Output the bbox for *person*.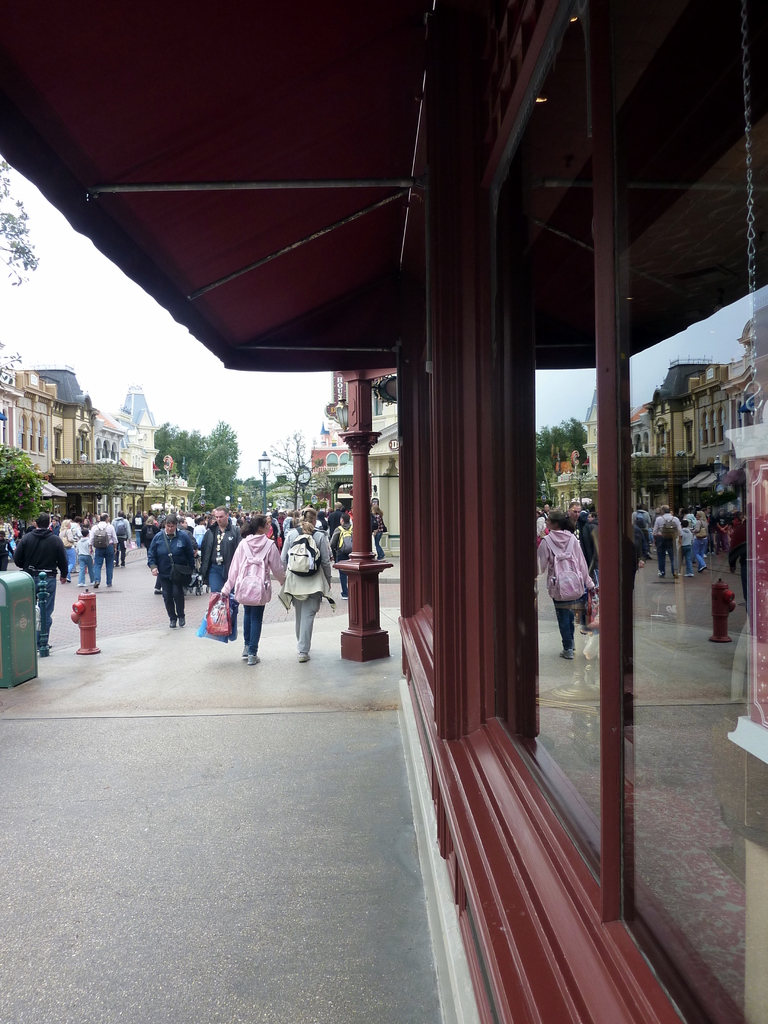
[0,518,14,563].
